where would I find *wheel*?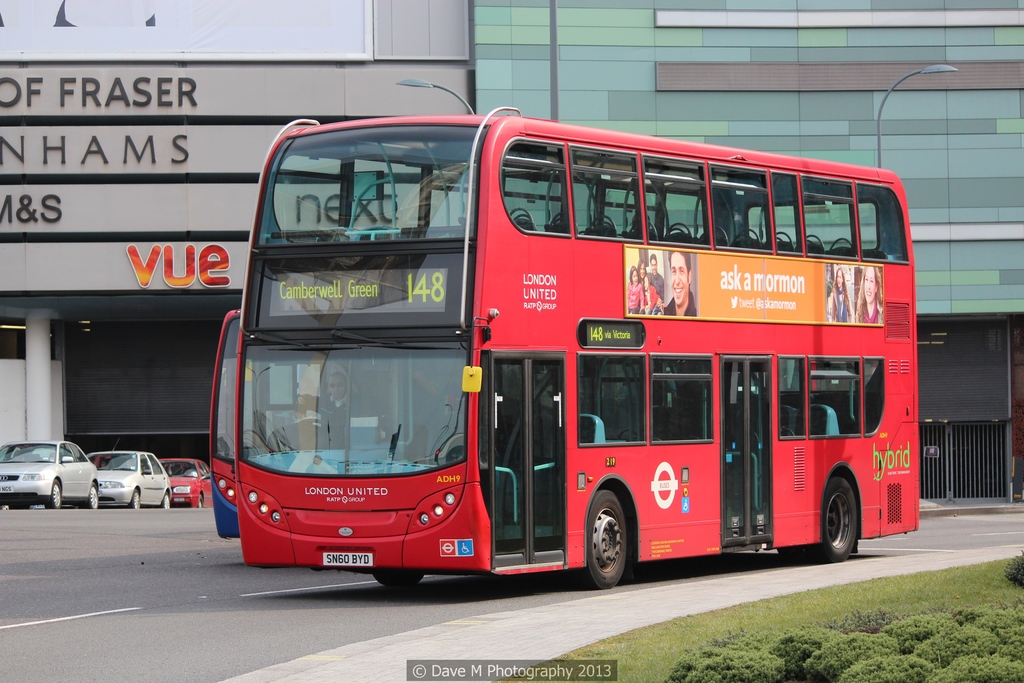
At (left=85, top=482, right=95, bottom=507).
